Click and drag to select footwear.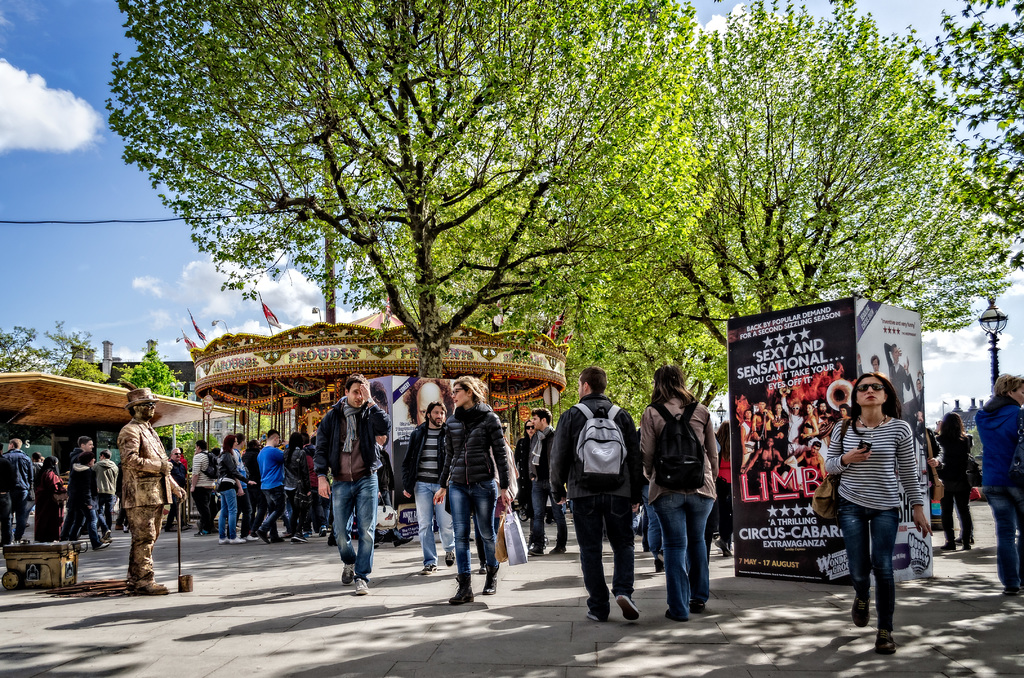
Selection: (x1=941, y1=540, x2=956, y2=550).
